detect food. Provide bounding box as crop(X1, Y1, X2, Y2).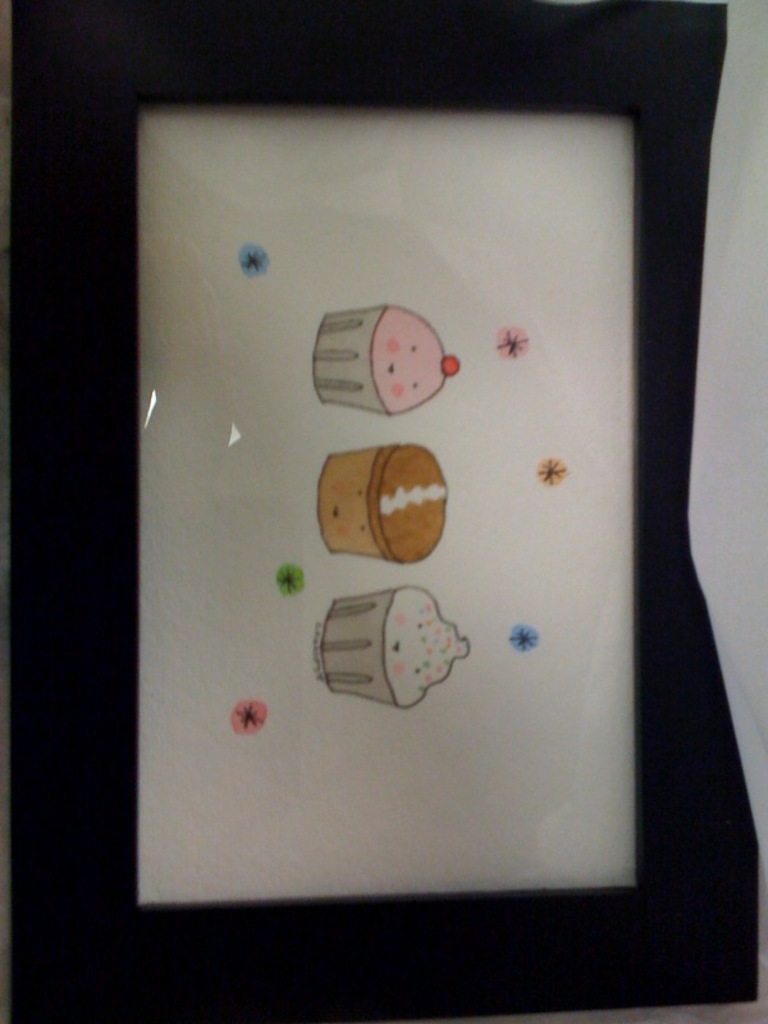
crop(334, 445, 462, 559).
